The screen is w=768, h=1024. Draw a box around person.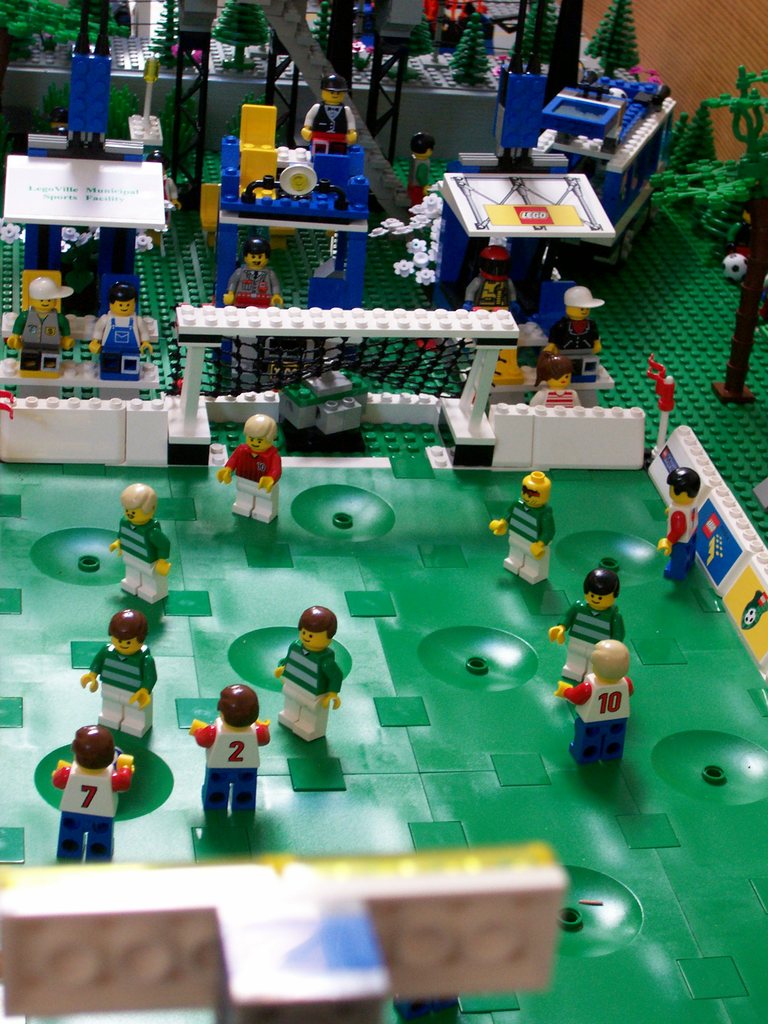
select_region(653, 460, 703, 580).
